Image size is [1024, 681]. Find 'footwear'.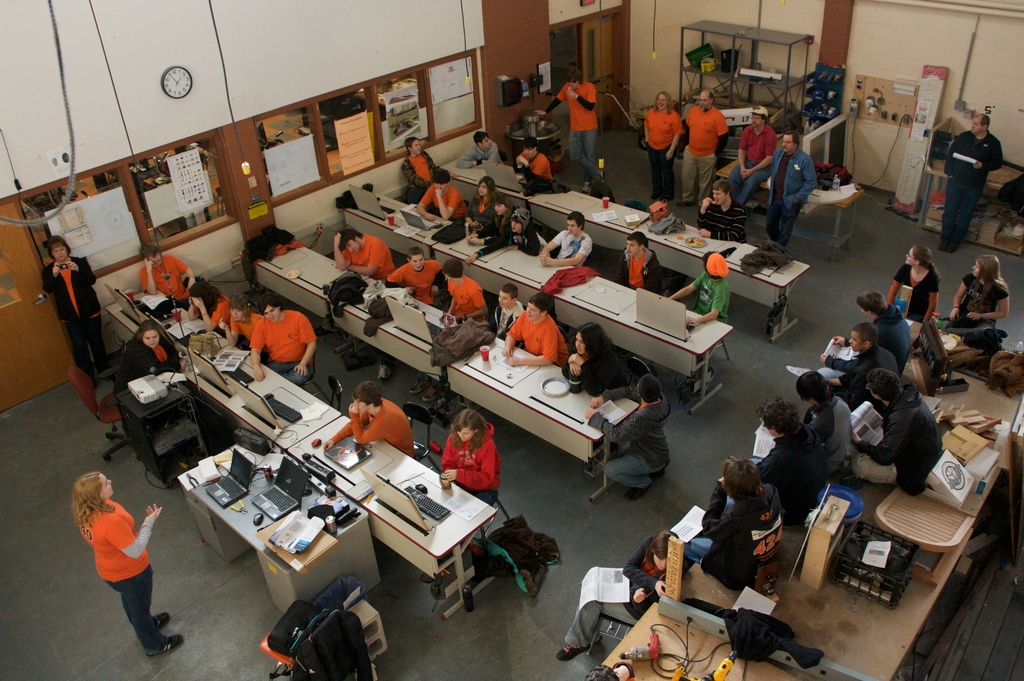
bbox=(652, 472, 666, 477).
